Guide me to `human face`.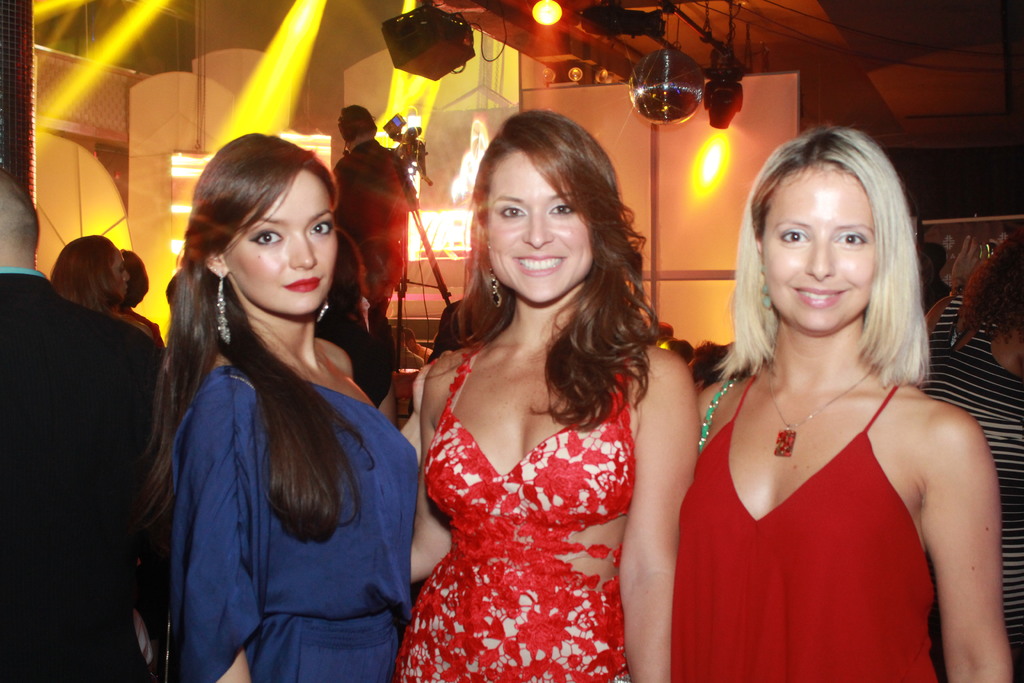
Guidance: {"x1": 111, "y1": 250, "x2": 130, "y2": 300}.
